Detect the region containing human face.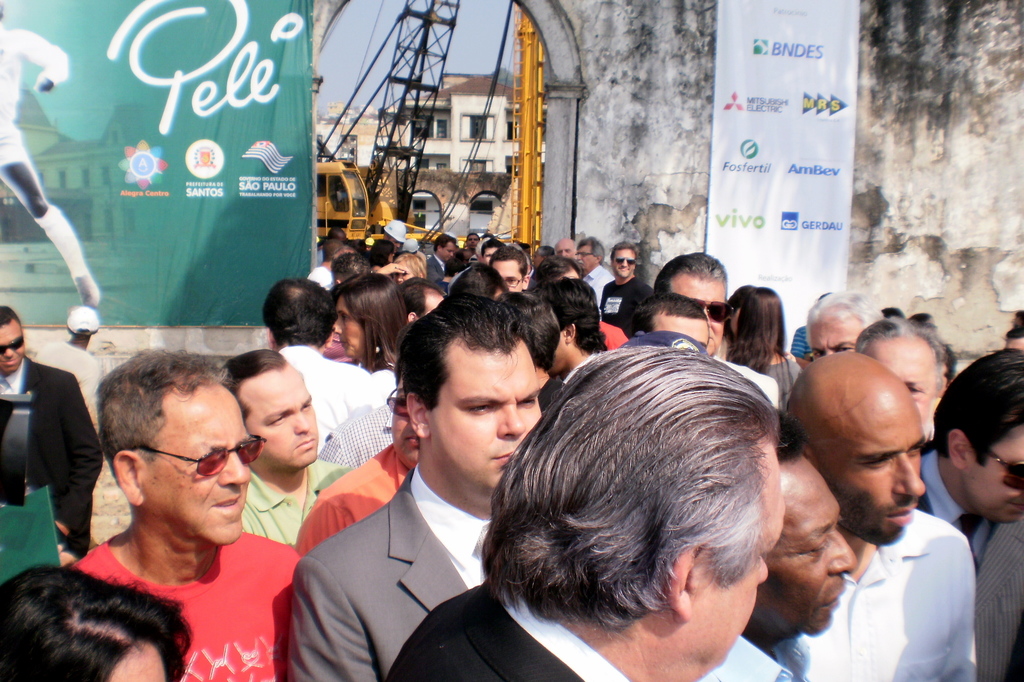
region(554, 242, 575, 259).
